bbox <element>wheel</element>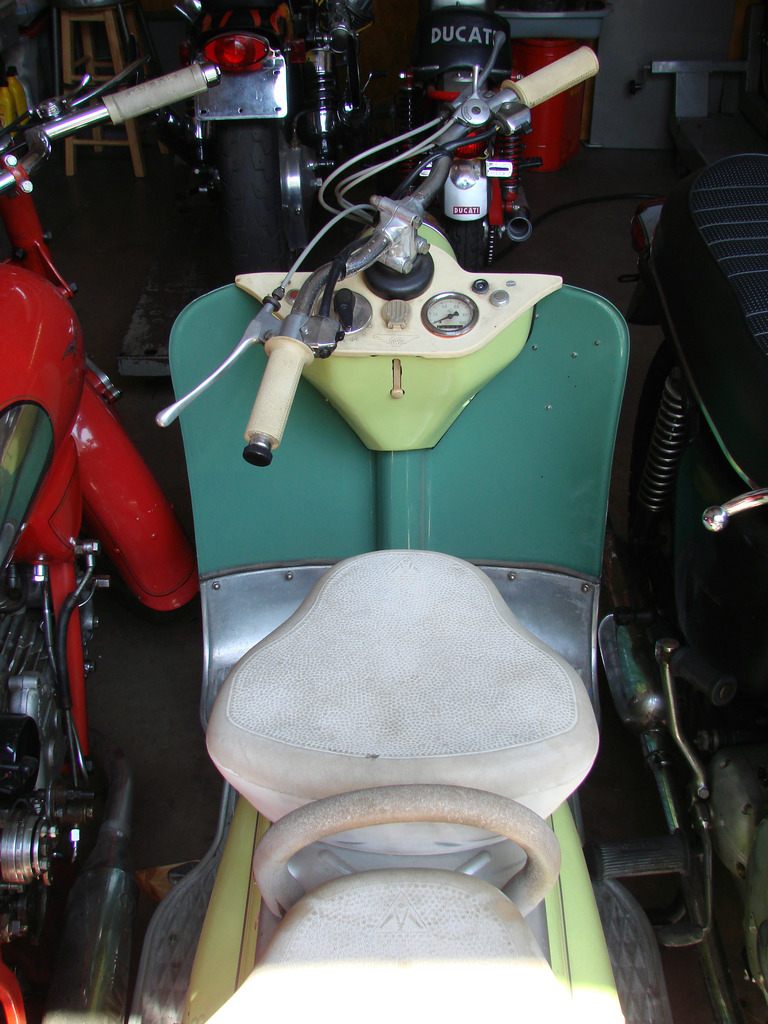
bbox=[213, 123, 300, 285]
